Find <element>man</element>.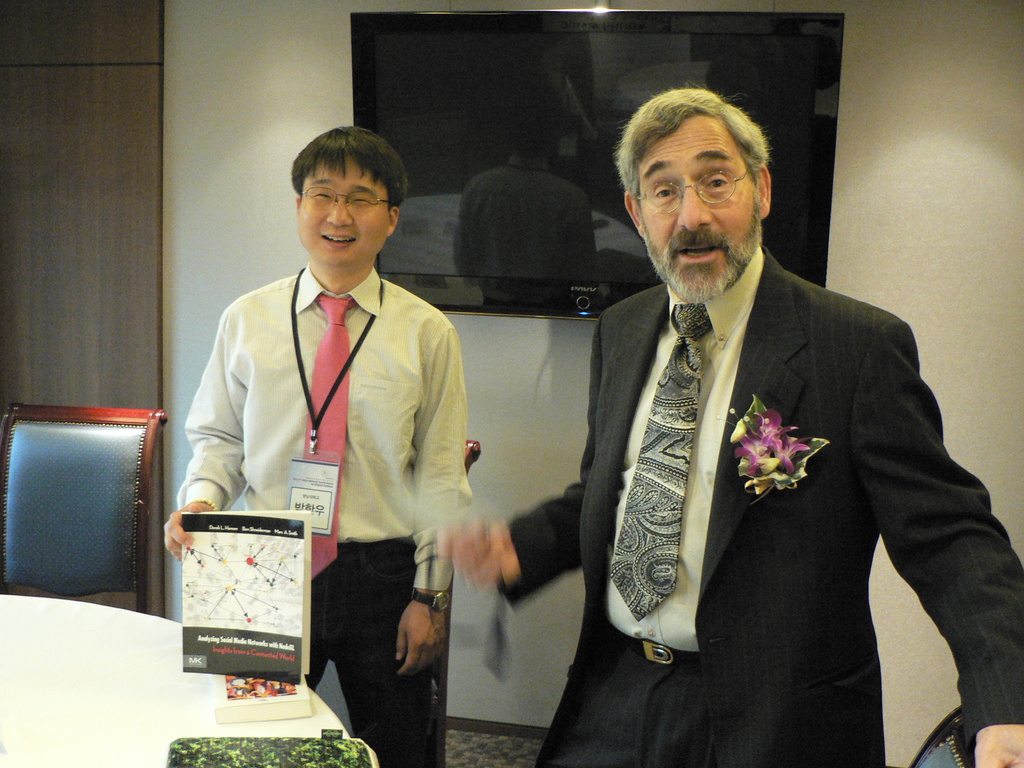
x1=161, y1=125, x2=473, y2=767.
